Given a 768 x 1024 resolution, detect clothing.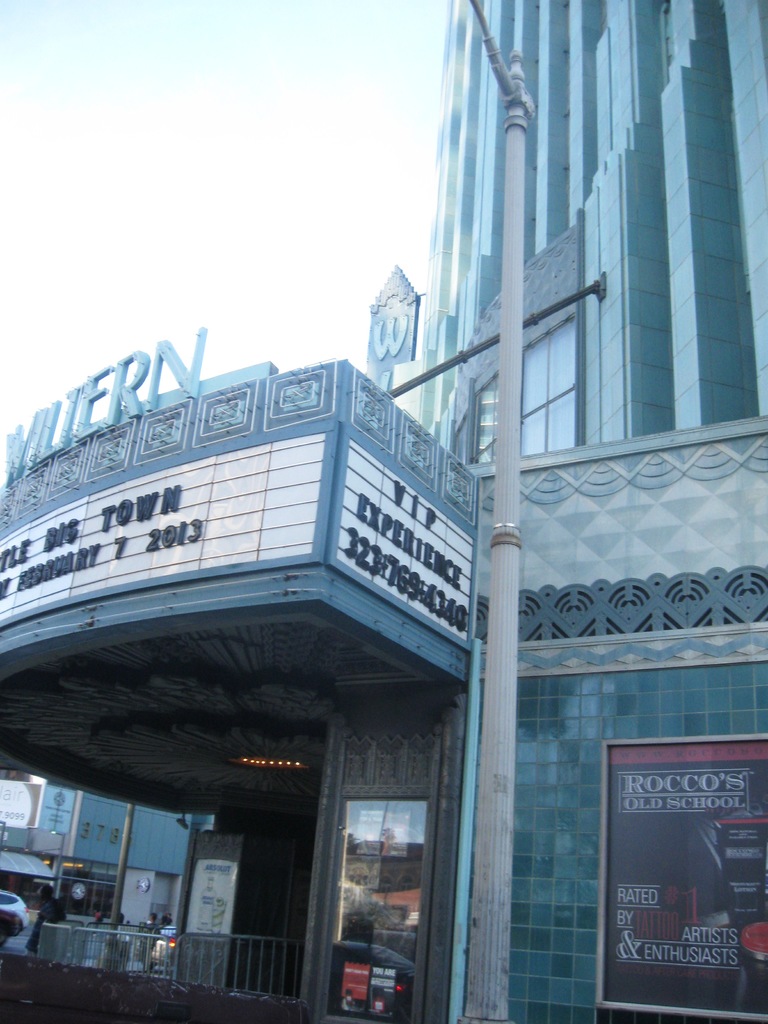
select_region(118, 923, 127, 965).
